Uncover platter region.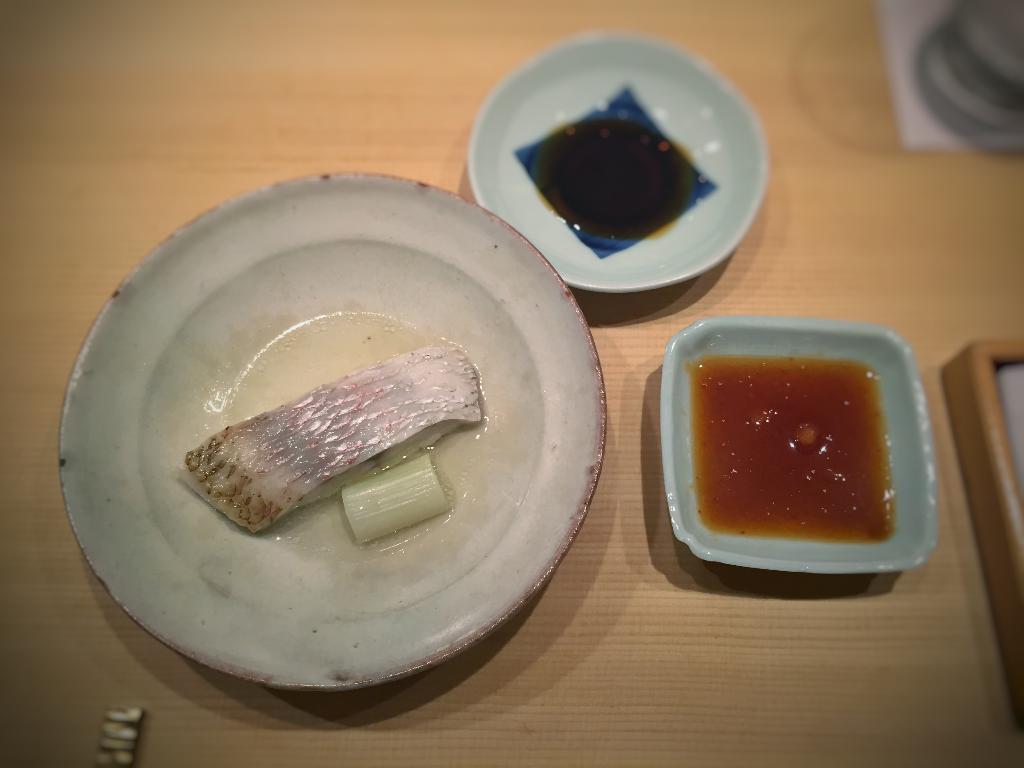
Uncovered: <box>58,172,608,695</box>.
